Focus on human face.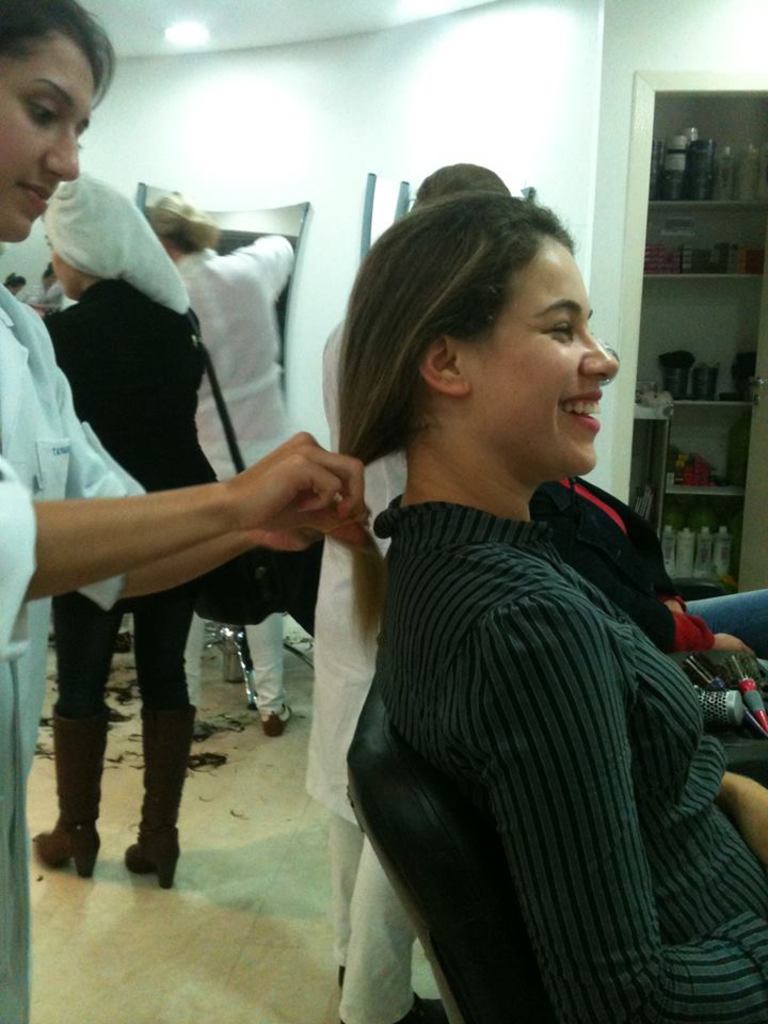
Focused at x1=0, y1=28, x2=94, y2=243.
